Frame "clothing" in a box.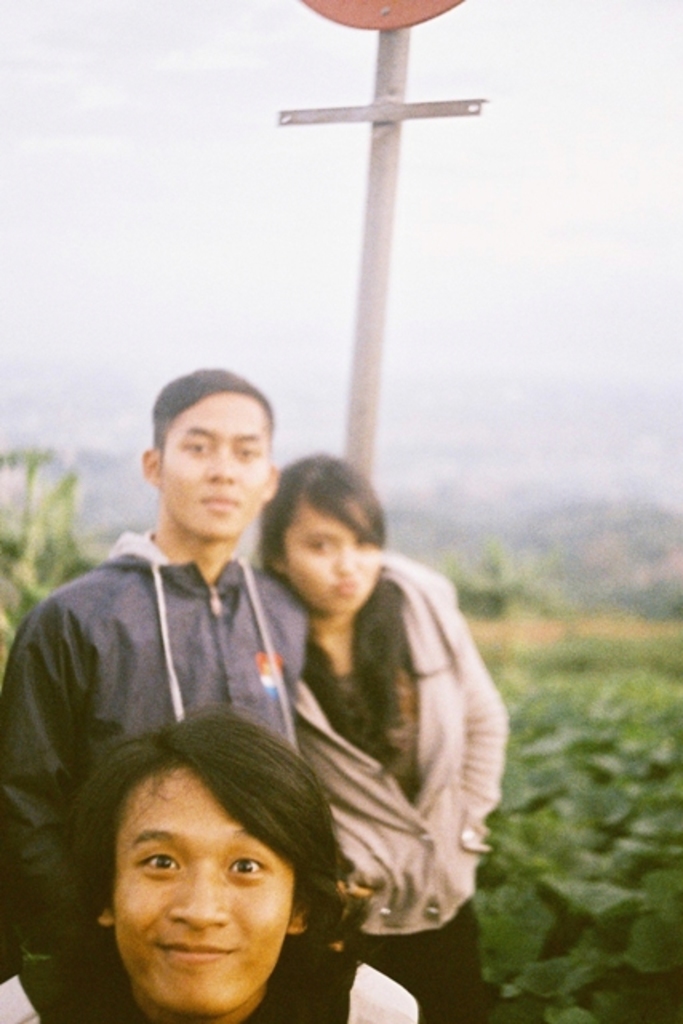
l=0, t=925, r=424, b=1022.
